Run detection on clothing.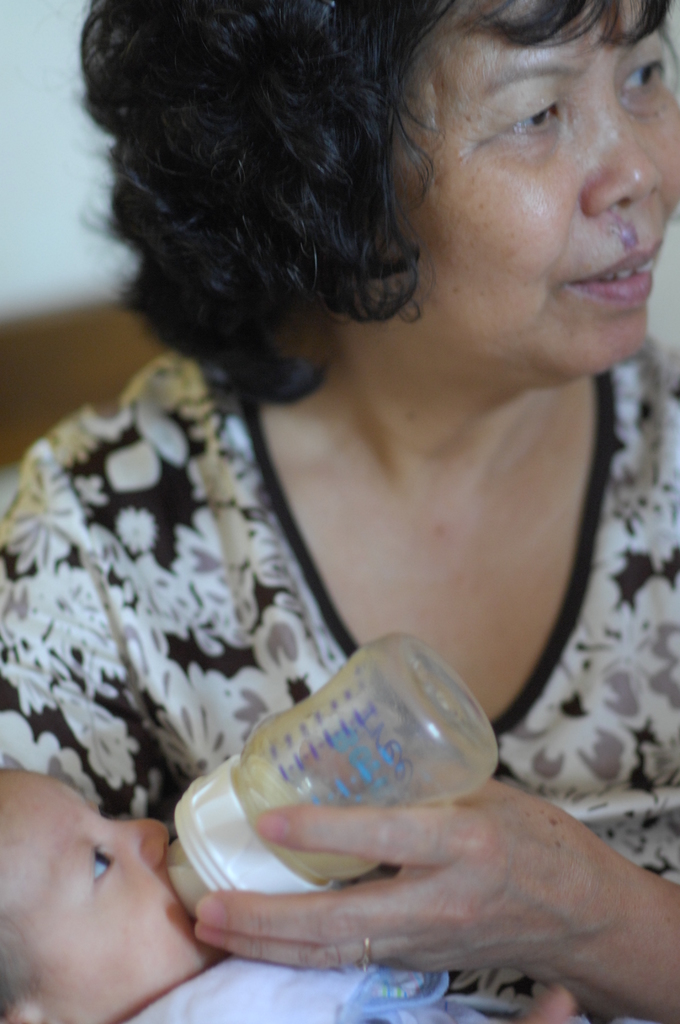
Result: detection(0, 333, 679, 1023).
